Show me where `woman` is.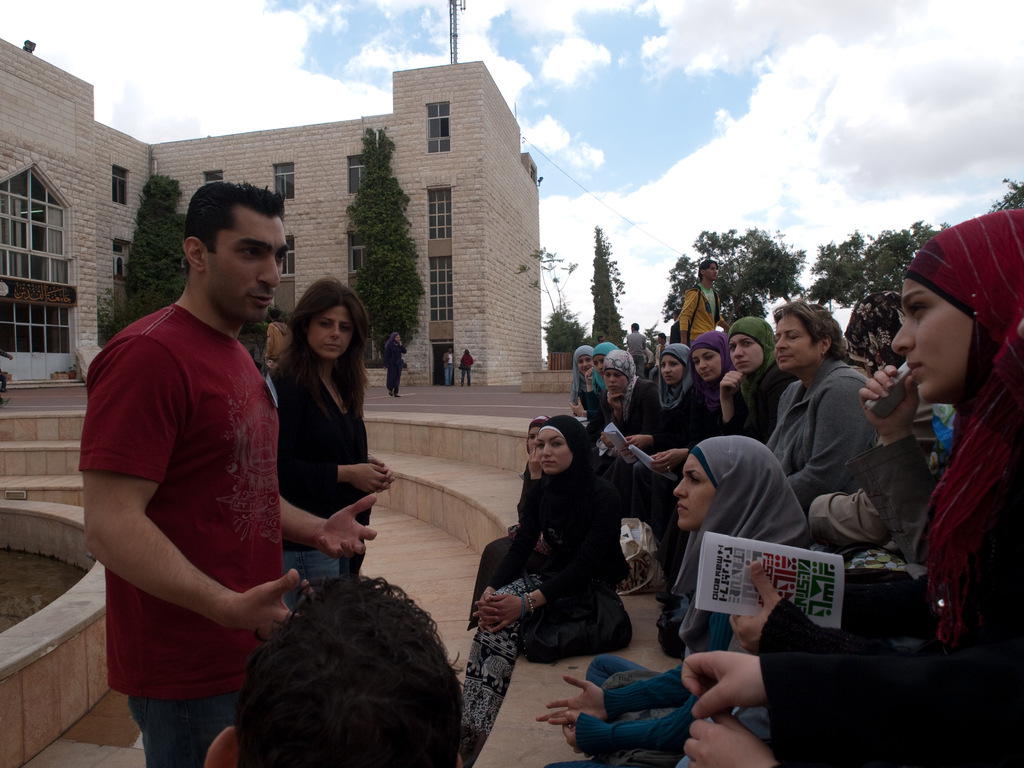
`woman` is at BBox(591, 337, 624, 435).
